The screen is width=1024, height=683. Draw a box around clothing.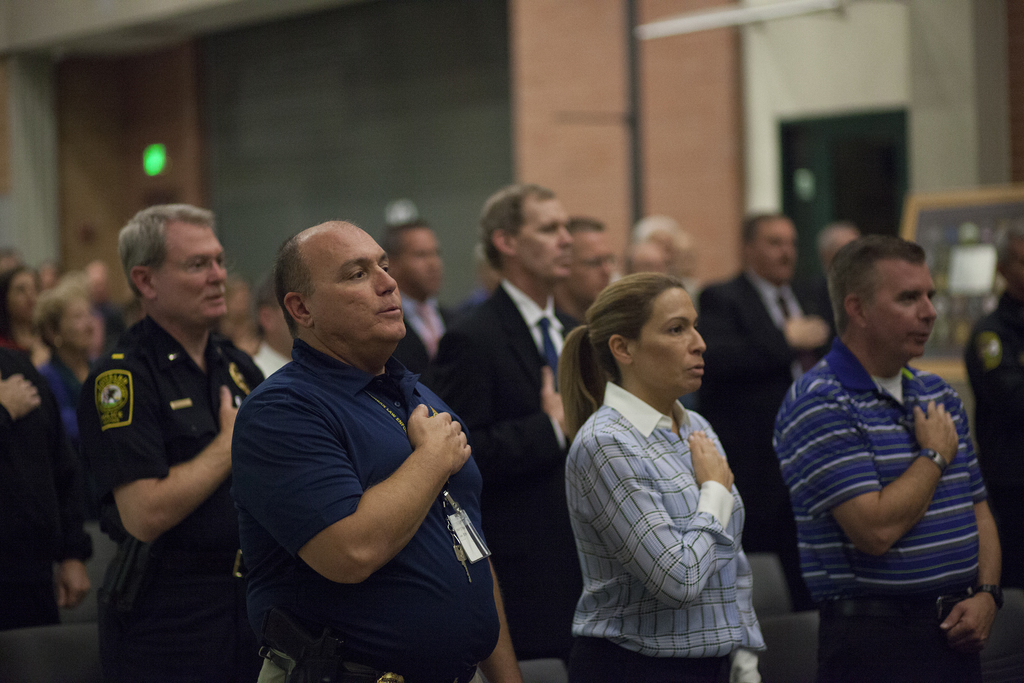
bbox=(566, 349, 774, 670).
